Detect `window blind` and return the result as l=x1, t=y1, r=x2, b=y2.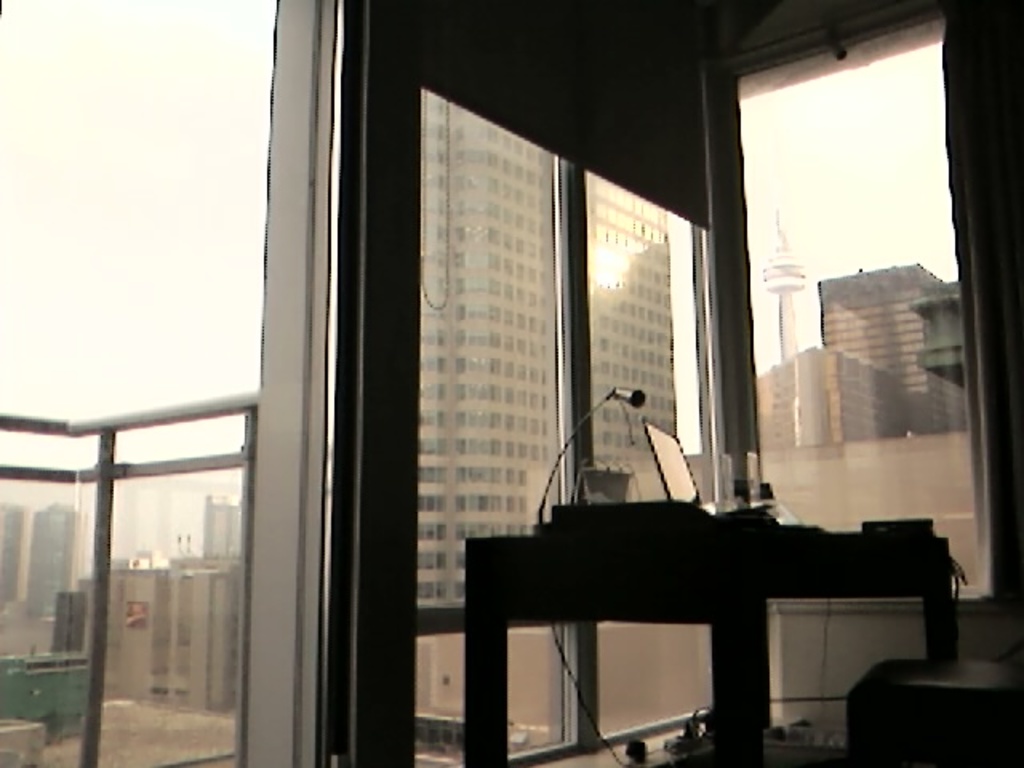
l=410, t=0, r=714, b=312.
